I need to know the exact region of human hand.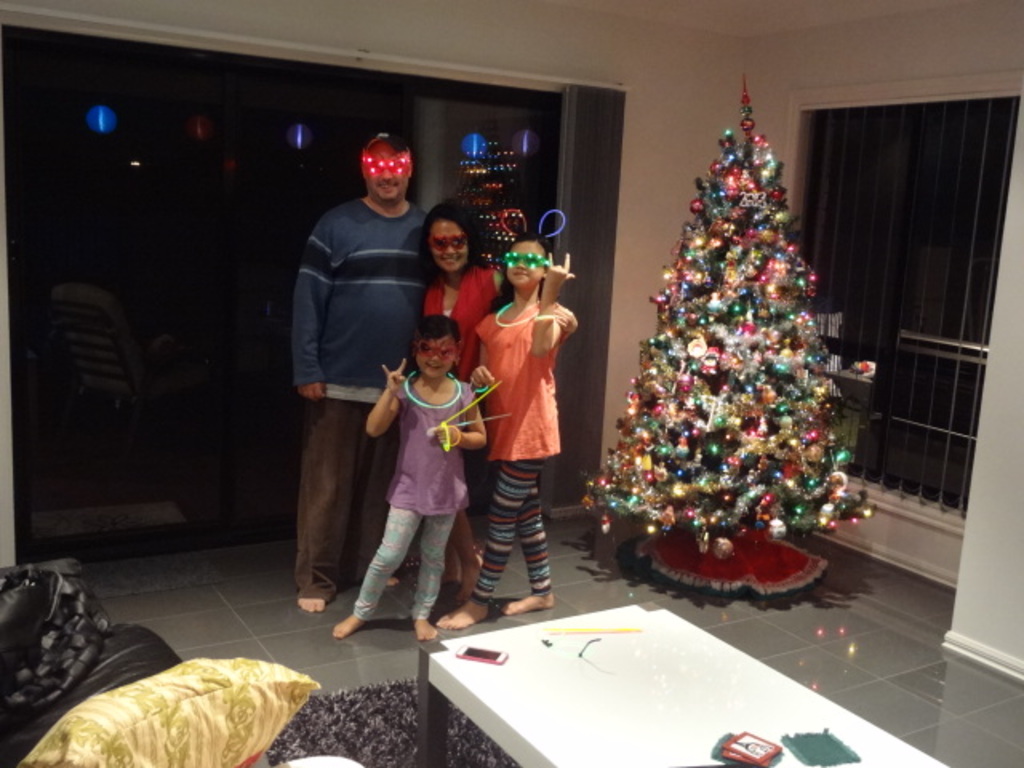
Region: <box>555,301,579,336</box>.
